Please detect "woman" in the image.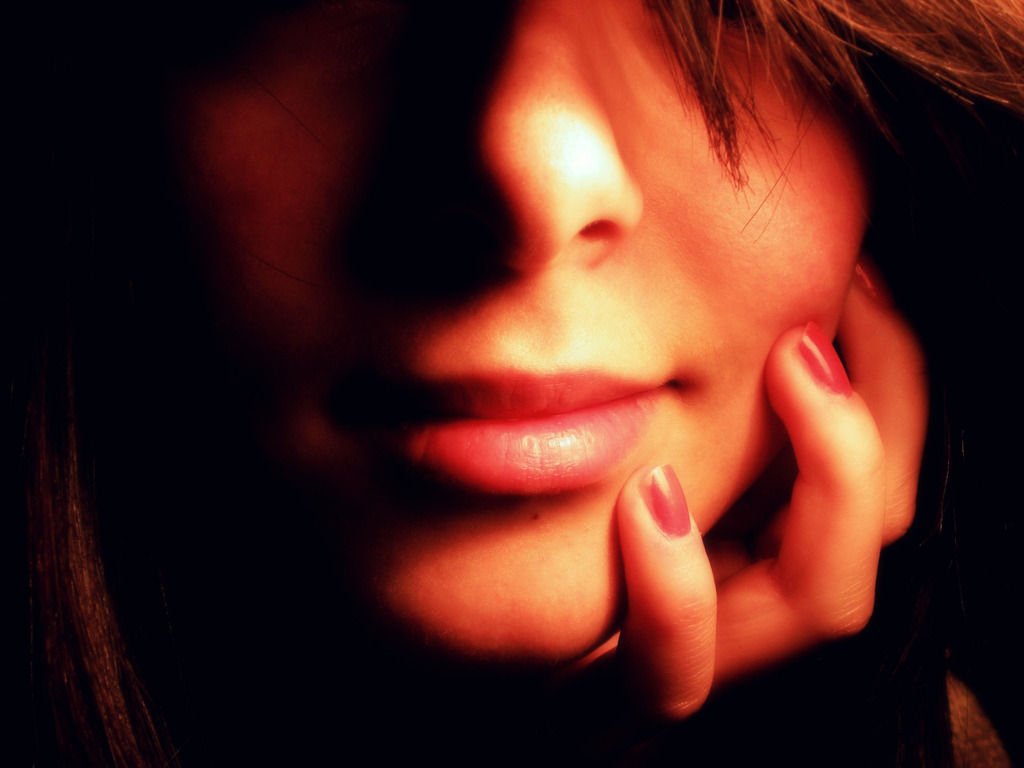
0 0 1023 767.
